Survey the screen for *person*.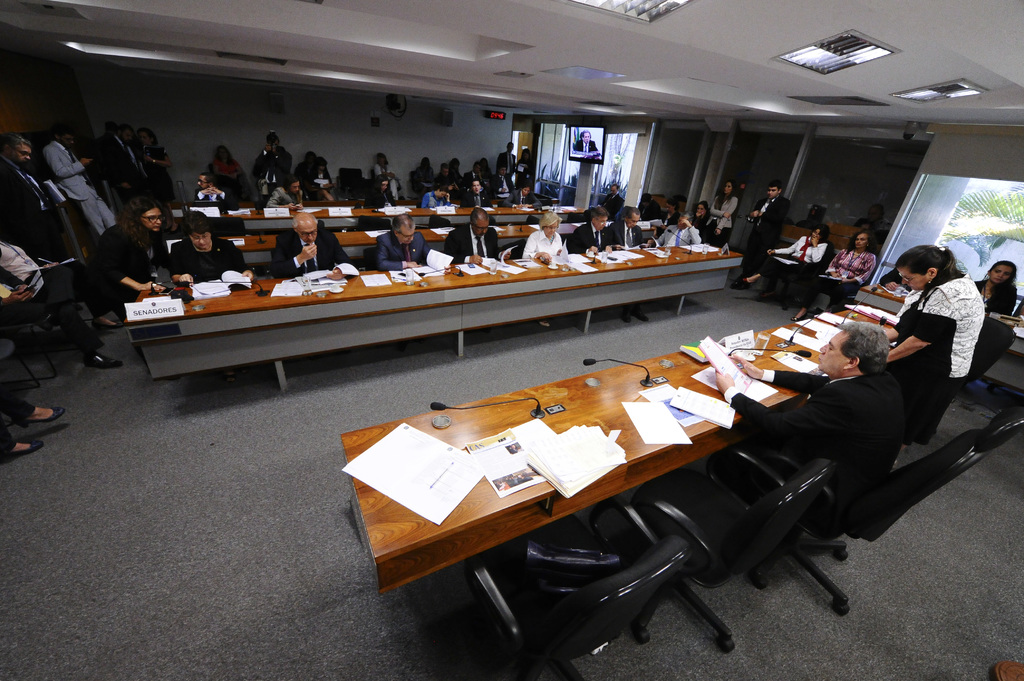
Survey found: (88,204,160,298).
